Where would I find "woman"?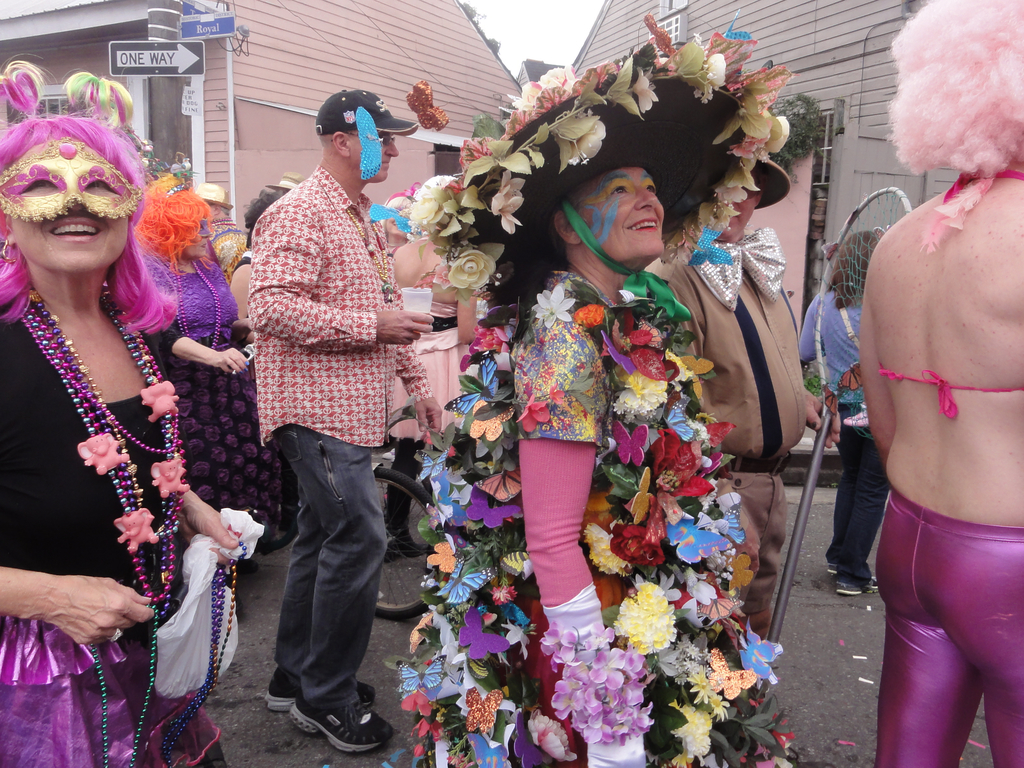
At bbox=(845, 0, 1023, 767).
